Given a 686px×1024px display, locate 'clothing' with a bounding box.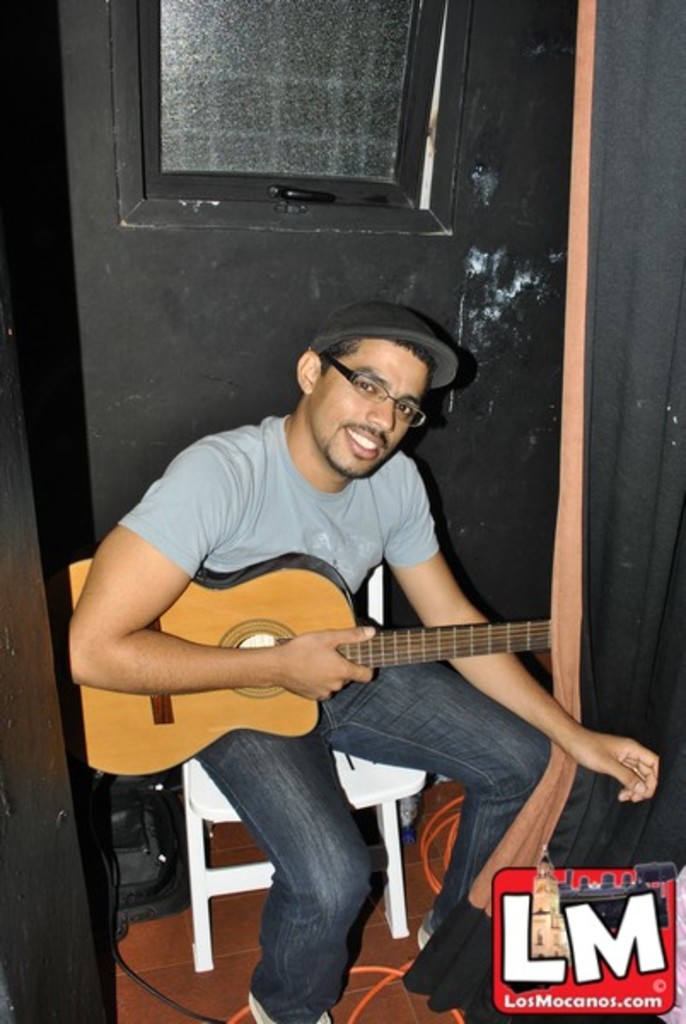
Located: detection(90, 404, 572, 1022).
